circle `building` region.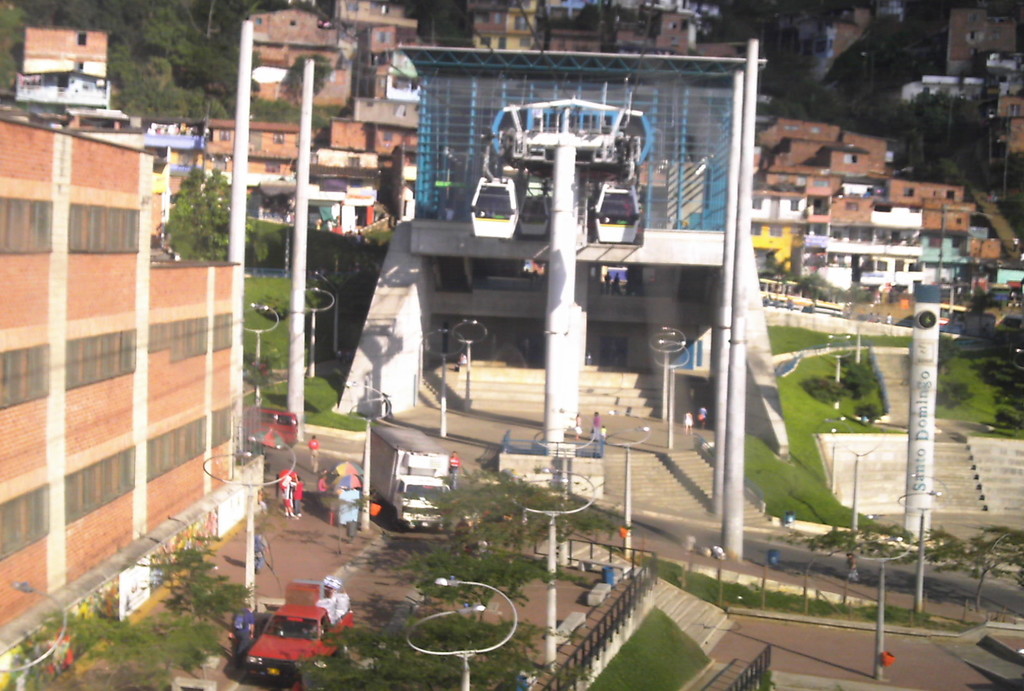
Region: x1=0, y1=109, x2=236, y2=661.
